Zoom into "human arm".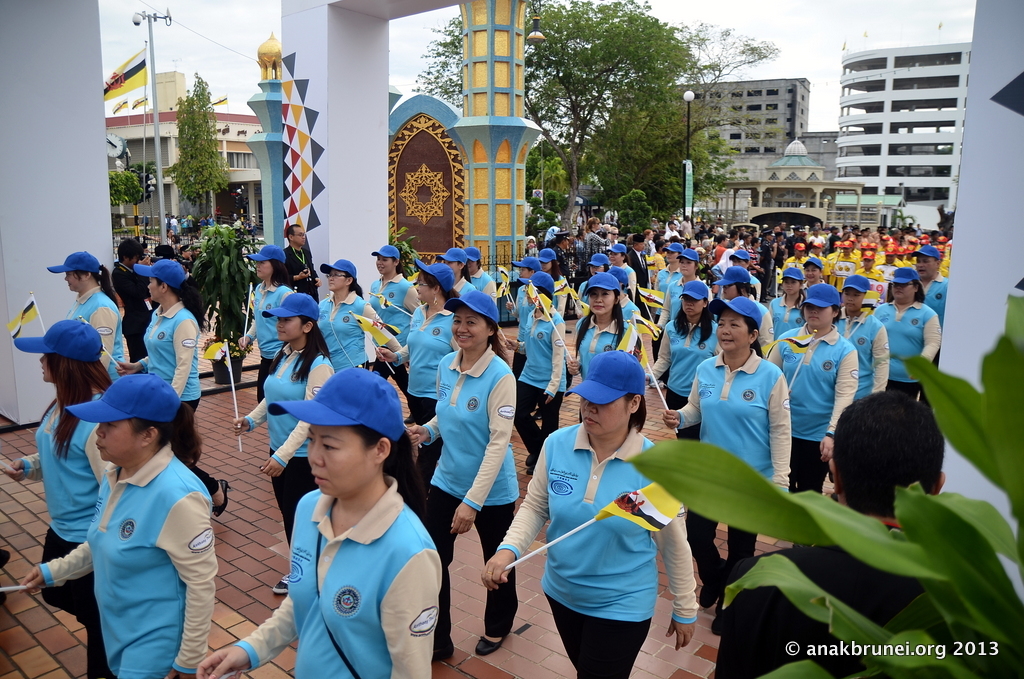
Zoom target: Rect(258, 363, 336, 480).
